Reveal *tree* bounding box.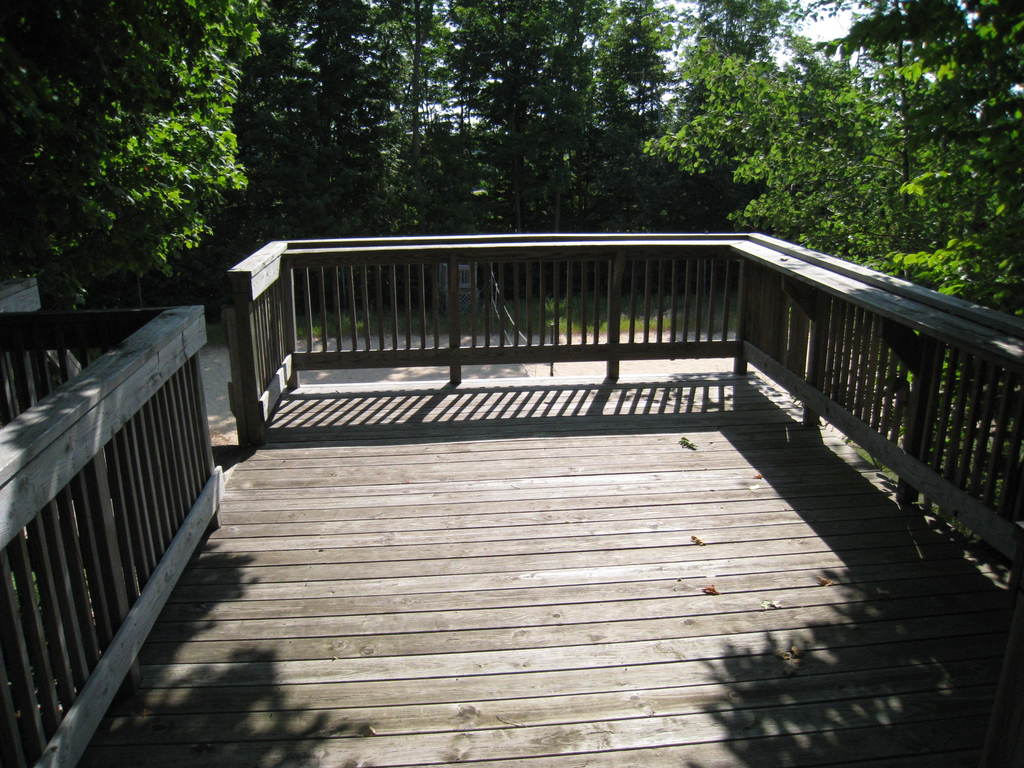
Revealed: region(781, 0, 1023, 547).
